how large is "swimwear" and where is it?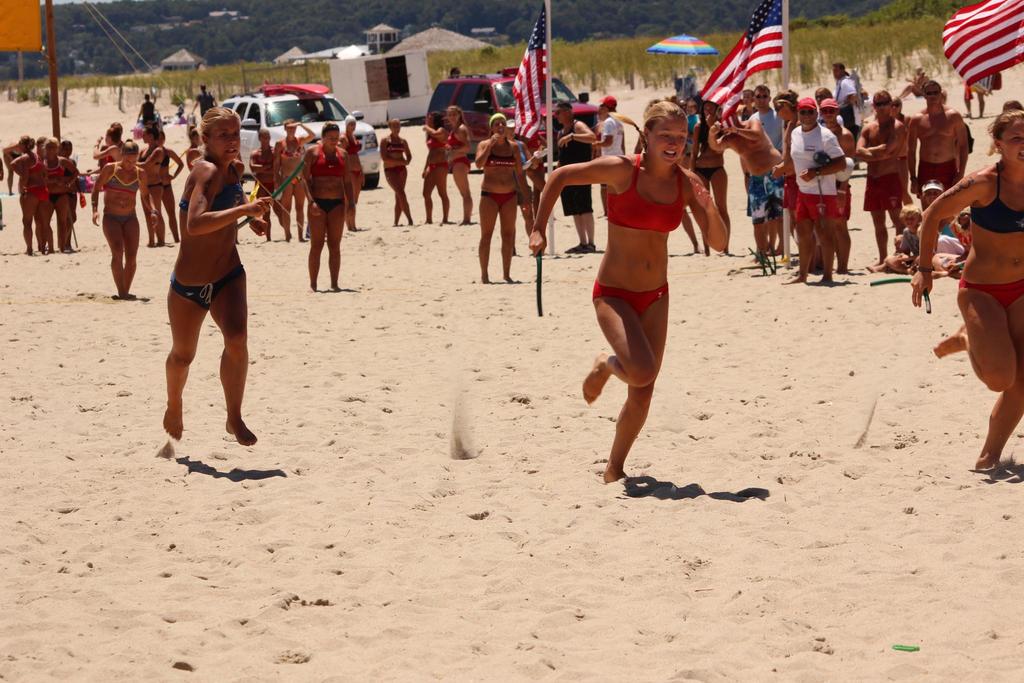
Bounding box: x1=162, y1=146, x2=173, y2=168.
